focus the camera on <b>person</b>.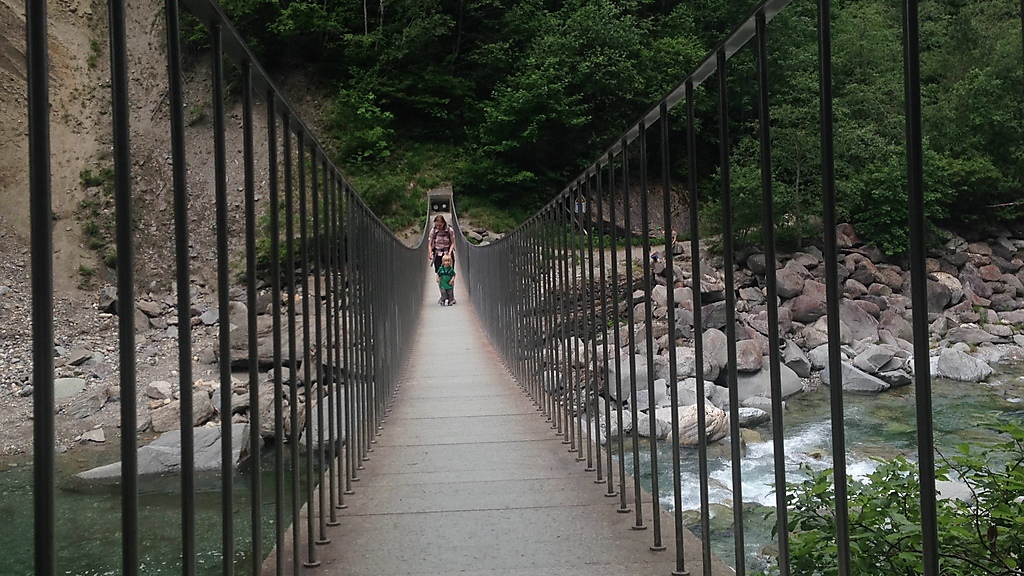
Focus region: [422,209,463,314].
